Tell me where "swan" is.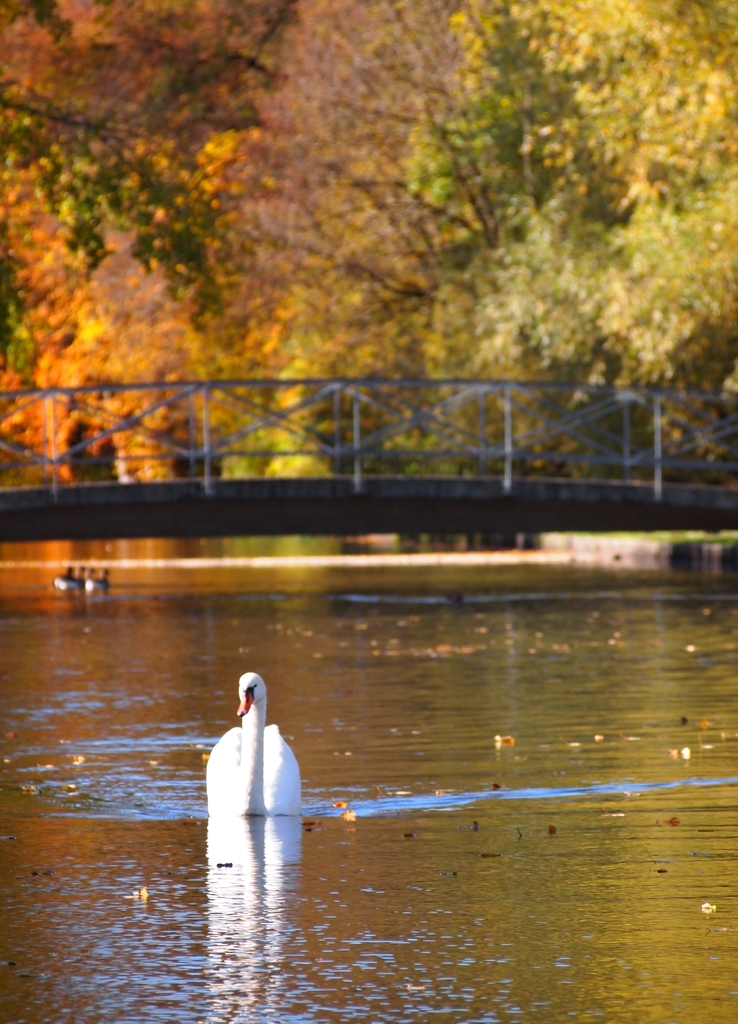
"swan" is at locate(86, 568, 113, 587).
